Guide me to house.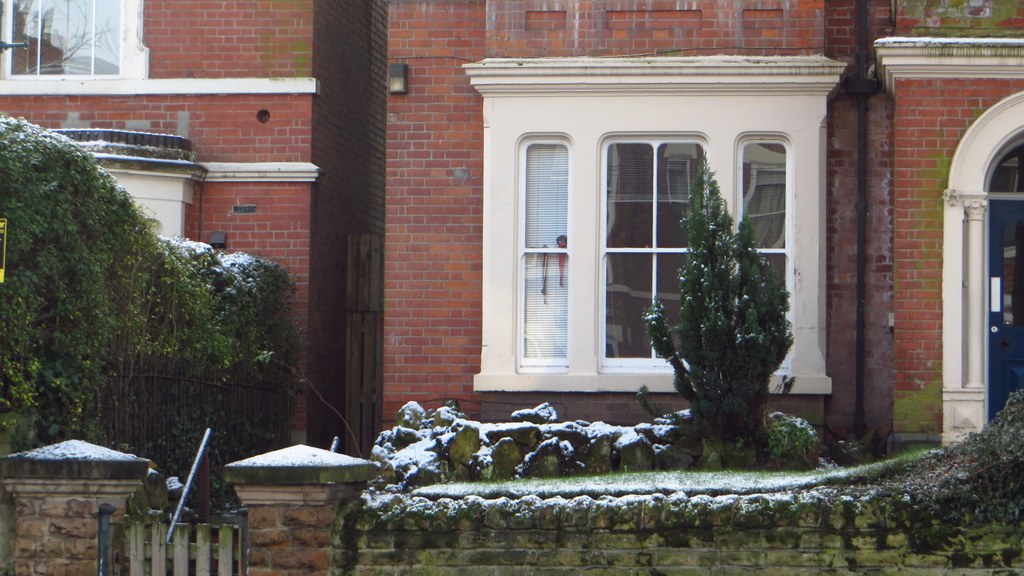
Guidance: rect(0, 0, 1023, 575).
